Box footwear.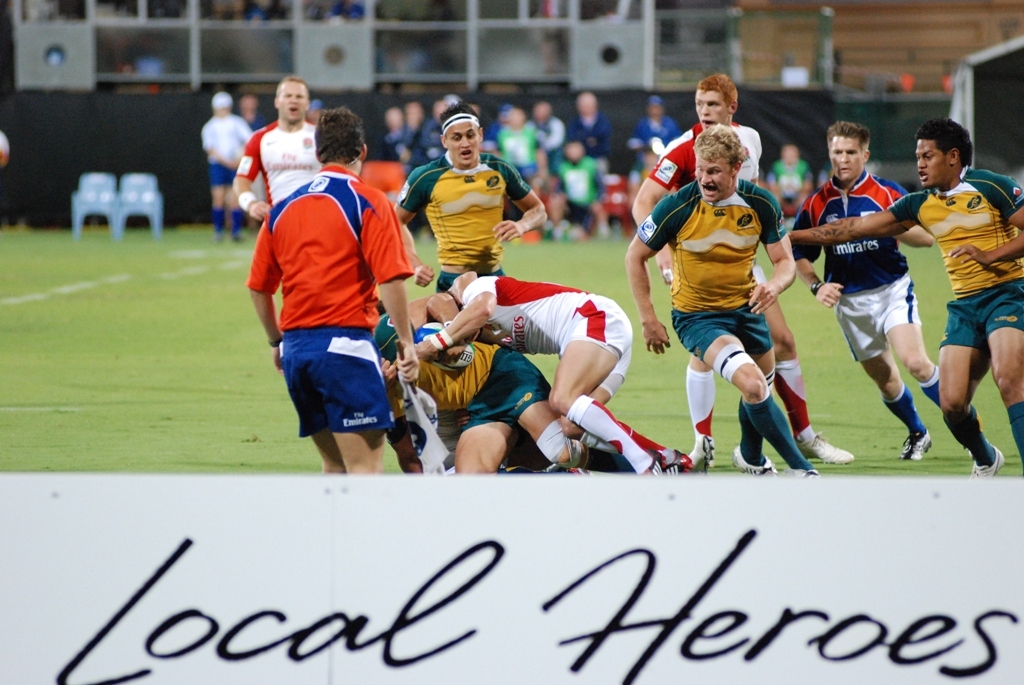
BBox(230, 230, 241, 238).
